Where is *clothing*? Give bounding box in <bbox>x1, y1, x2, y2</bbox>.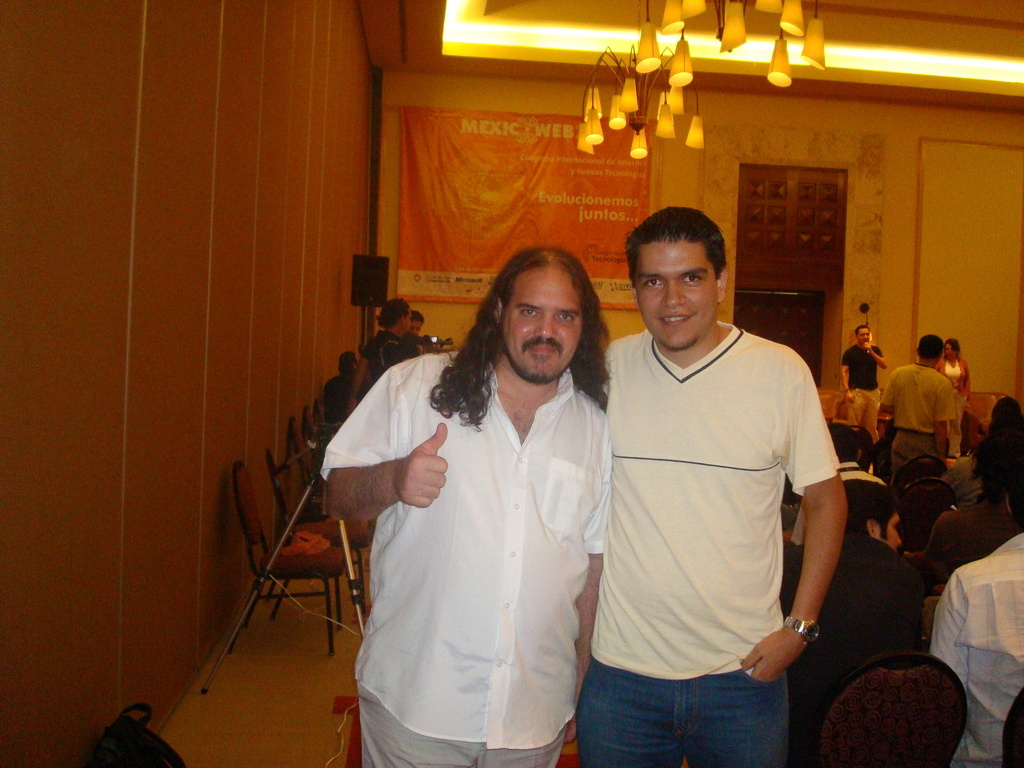
<bbox>840, 341, 883, 442</bbox>.
